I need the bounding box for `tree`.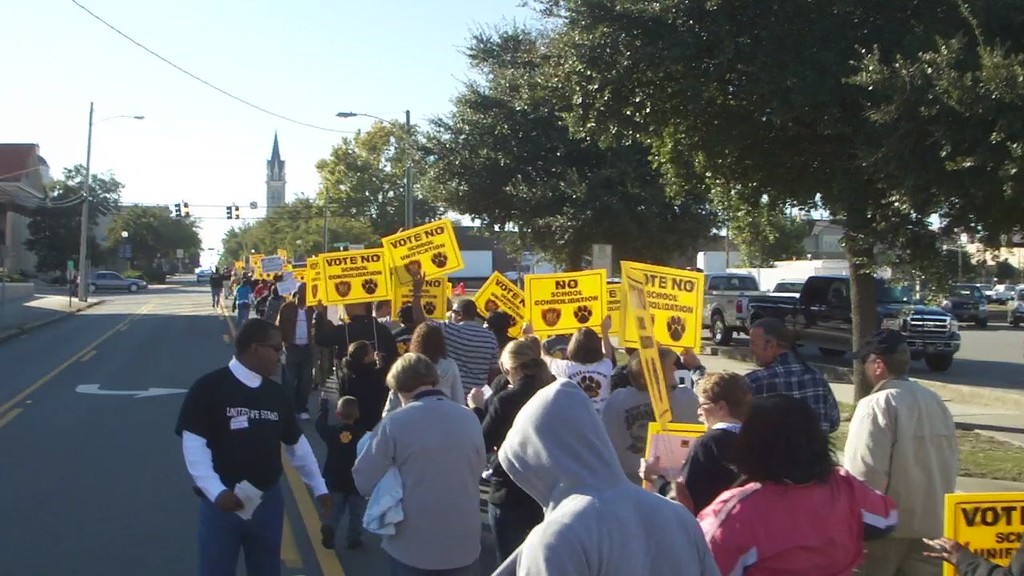
Here it is: box(121, 208, 208, 282).
